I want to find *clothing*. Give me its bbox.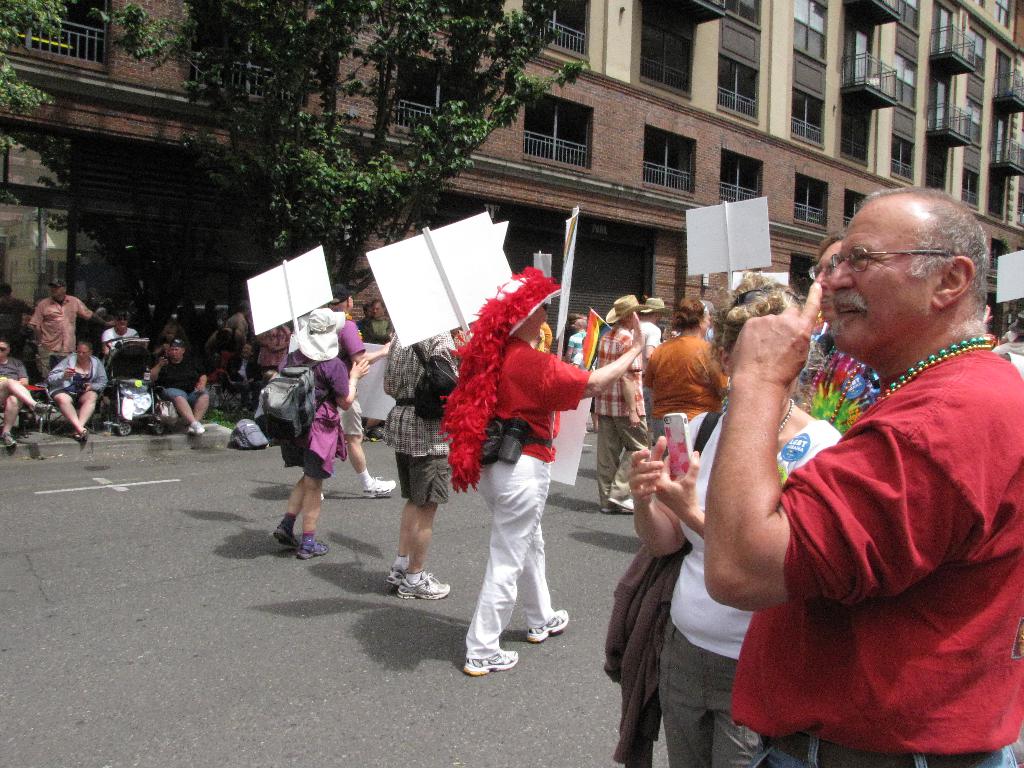
(x1=332, y1=319, x2=367, y2=445).
